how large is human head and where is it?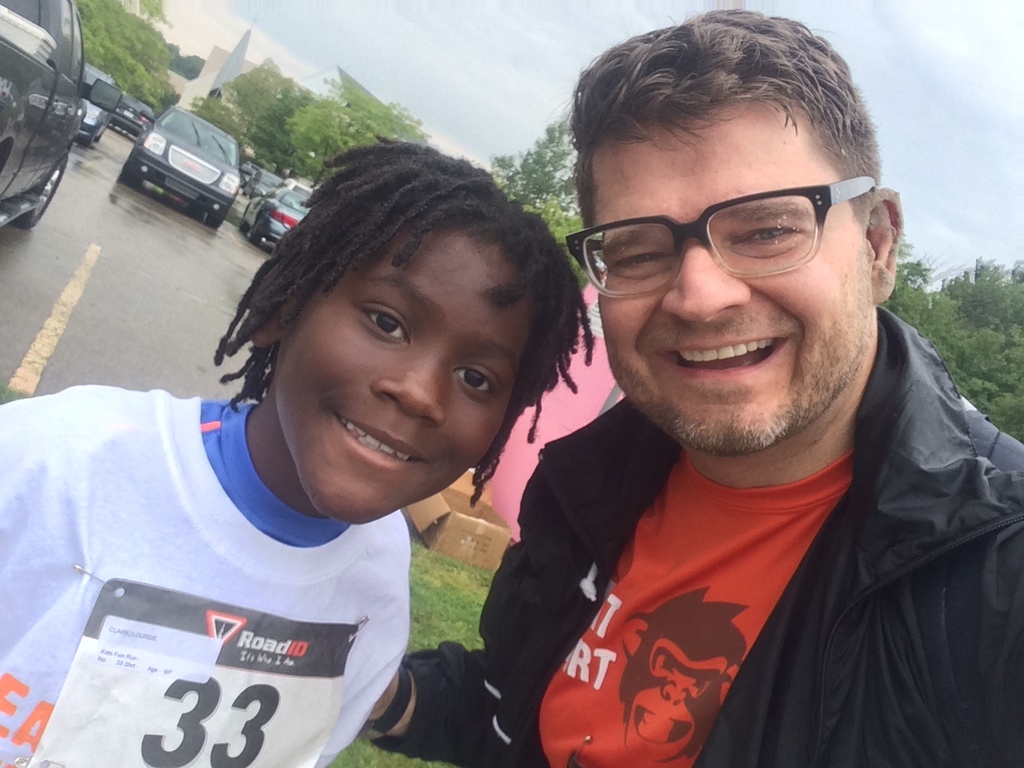
Bounding box: 550 6 906 460.
